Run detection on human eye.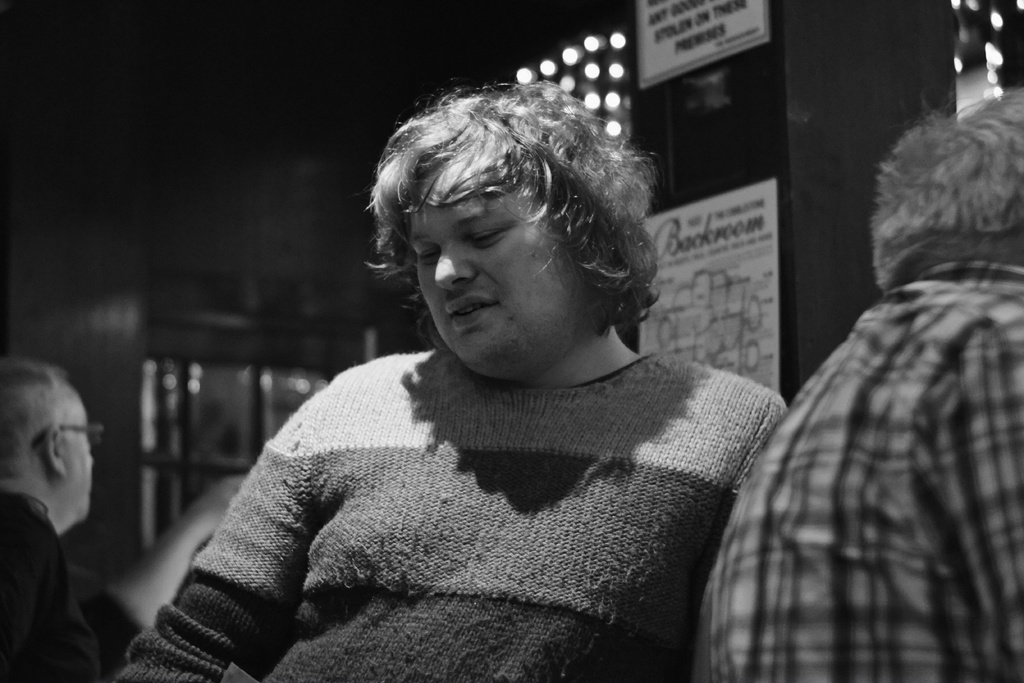
Result: Rect(419, 241, 440, 266).
